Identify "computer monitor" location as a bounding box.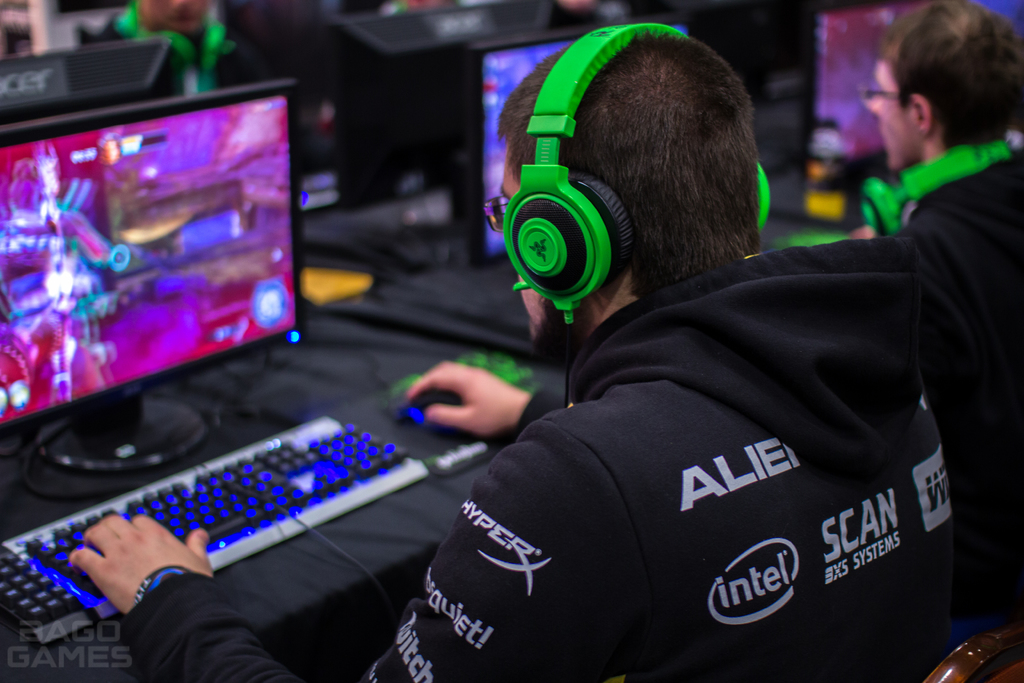
(left=0, top=74, right=308, bottom=507).
